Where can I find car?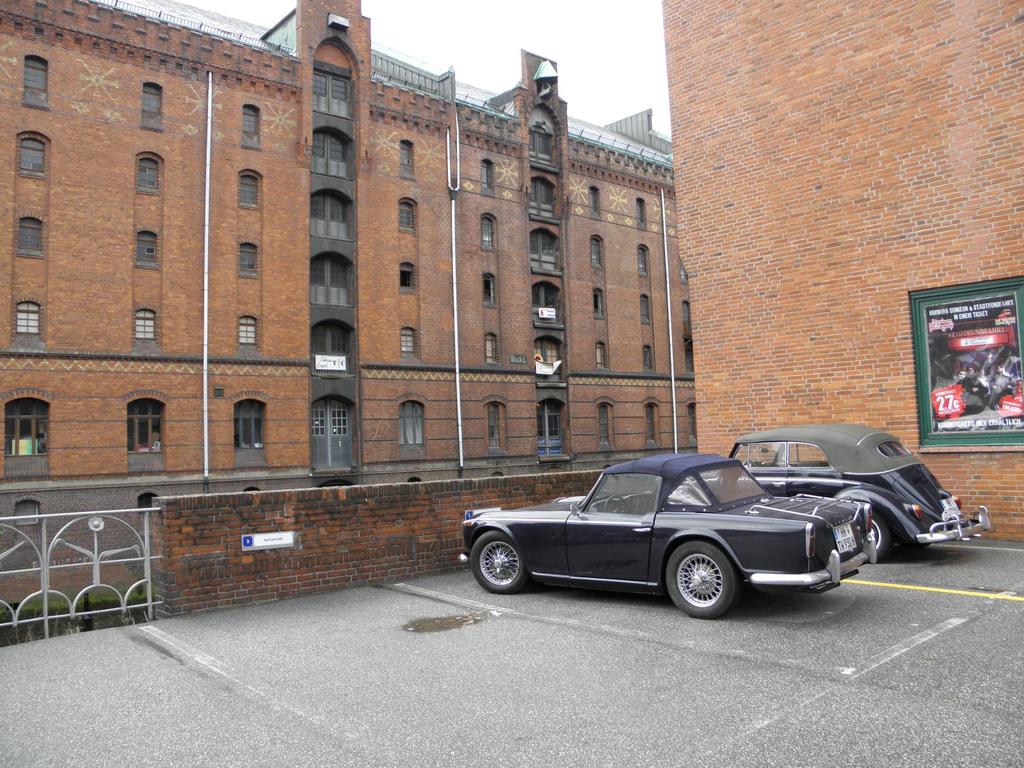
You can find it at crop(656, 422, 991, 561).
